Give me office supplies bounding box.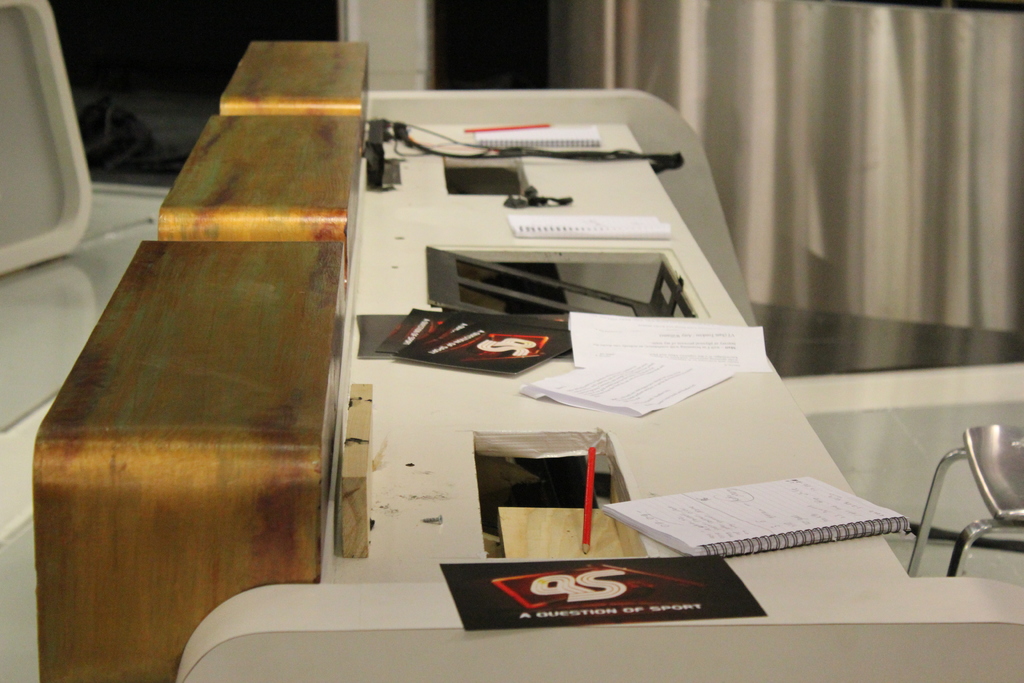
{"x1": 362, "y1": 115, "x2": 414, "y2": 186}.
